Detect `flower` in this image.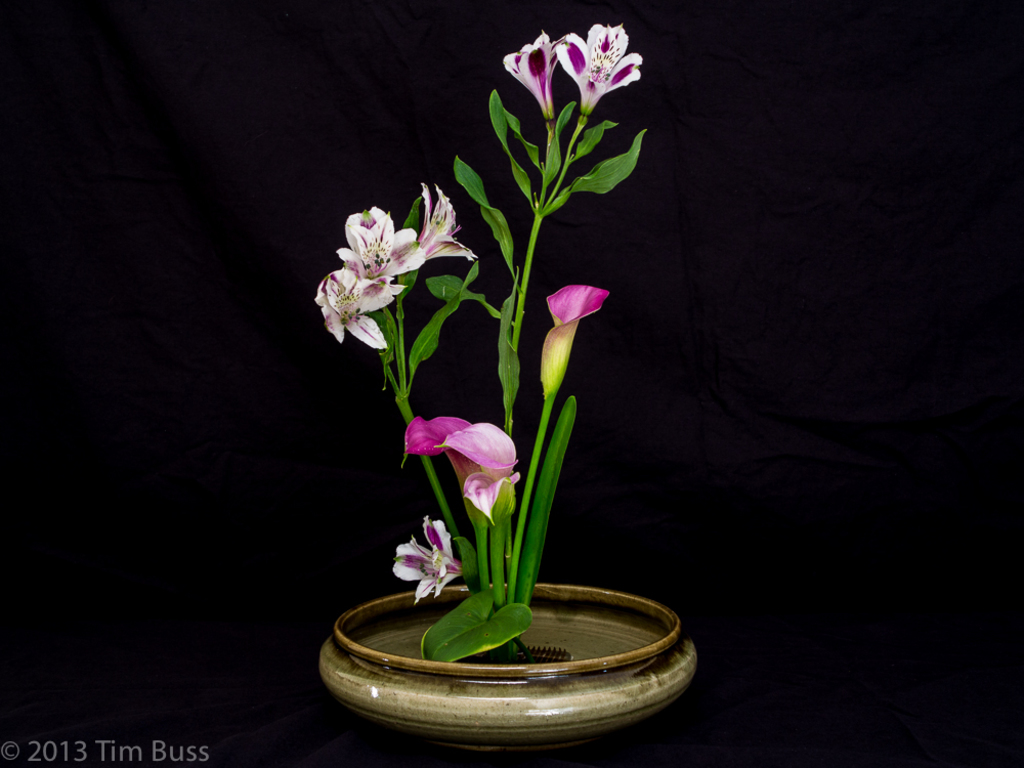
Detection: 331 203 437 280.
